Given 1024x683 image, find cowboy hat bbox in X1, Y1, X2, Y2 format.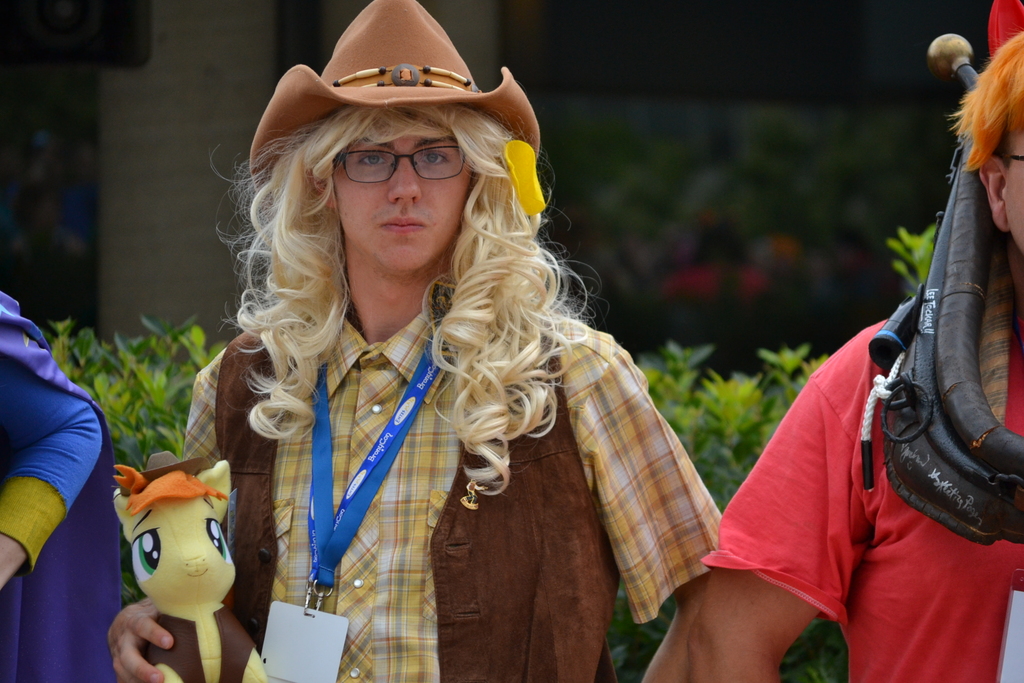
245, 0, 541, 186.
